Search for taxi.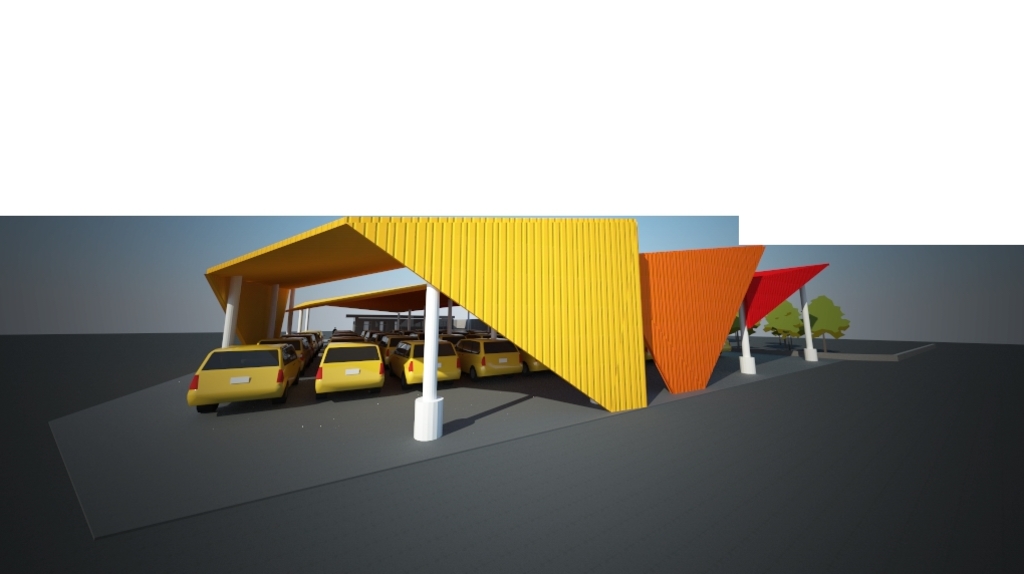
Found at (x1=300, y1=328, x2=385, y2=391).
